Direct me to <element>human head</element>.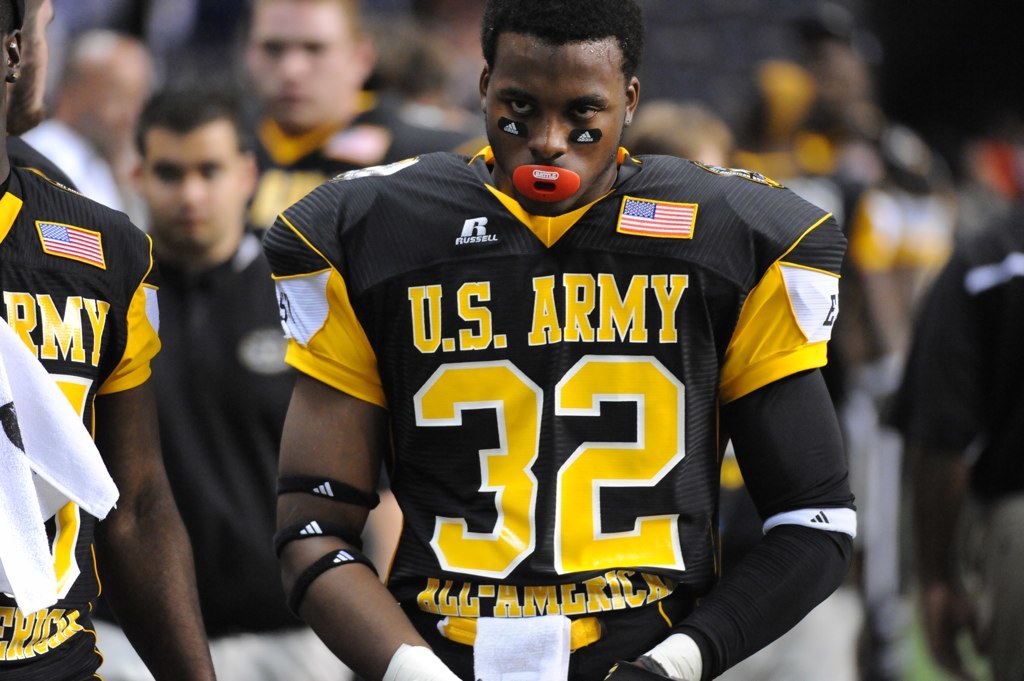
Direction: {"x1": 51, "y1": 37, "x2": 159, "y2": 158}.
